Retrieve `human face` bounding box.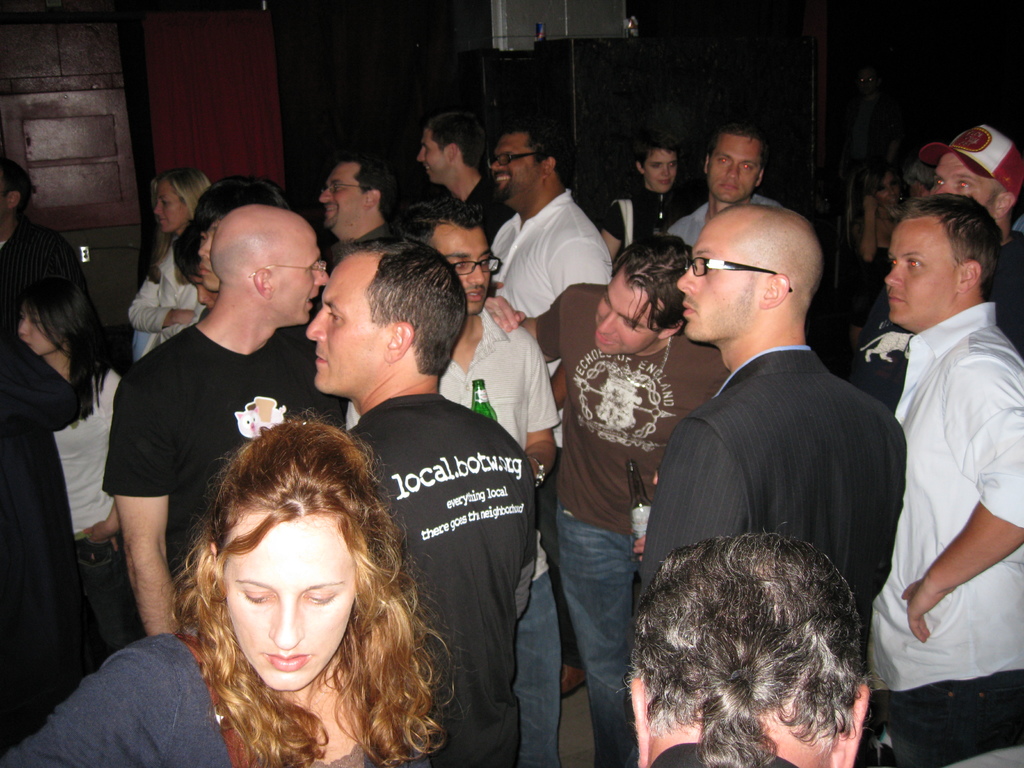
Bounding box: {"left": 316, "top": 159, "right": 366, "bottom": 230}.
